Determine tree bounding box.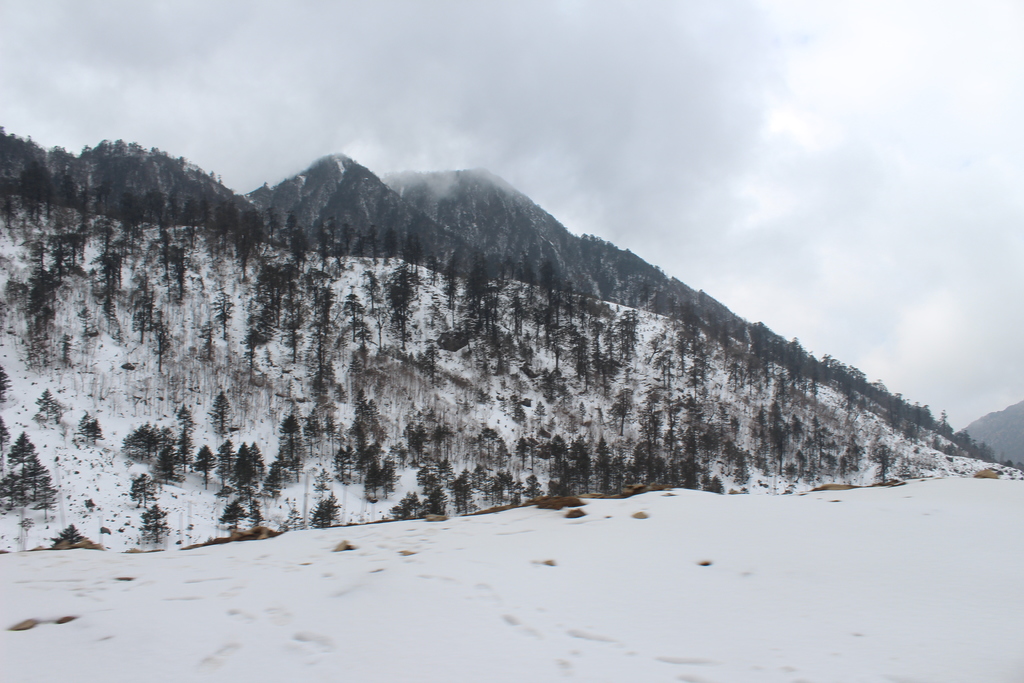
Determined: [x1=239, y1=325, x2=267, y2=381].
